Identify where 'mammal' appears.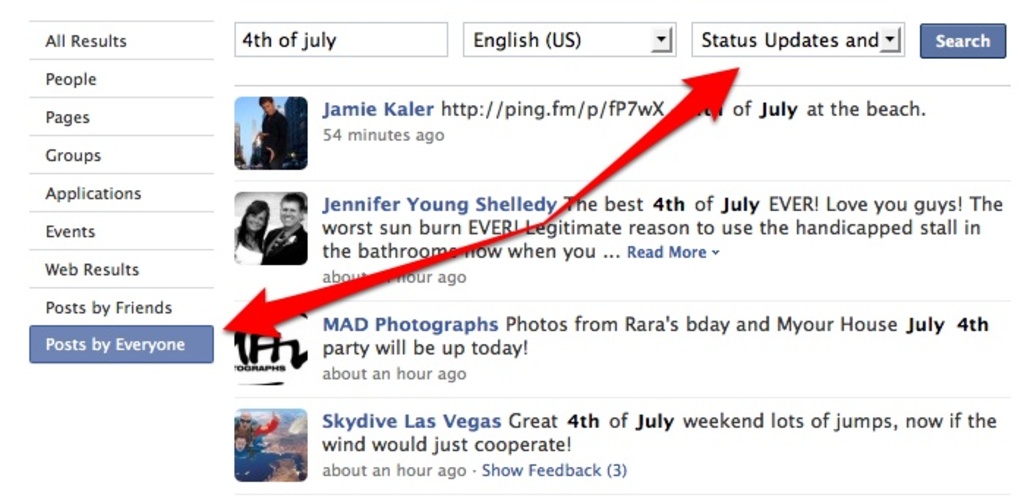
Appears at x1=230 y1=412 x2=274 y2=444.
